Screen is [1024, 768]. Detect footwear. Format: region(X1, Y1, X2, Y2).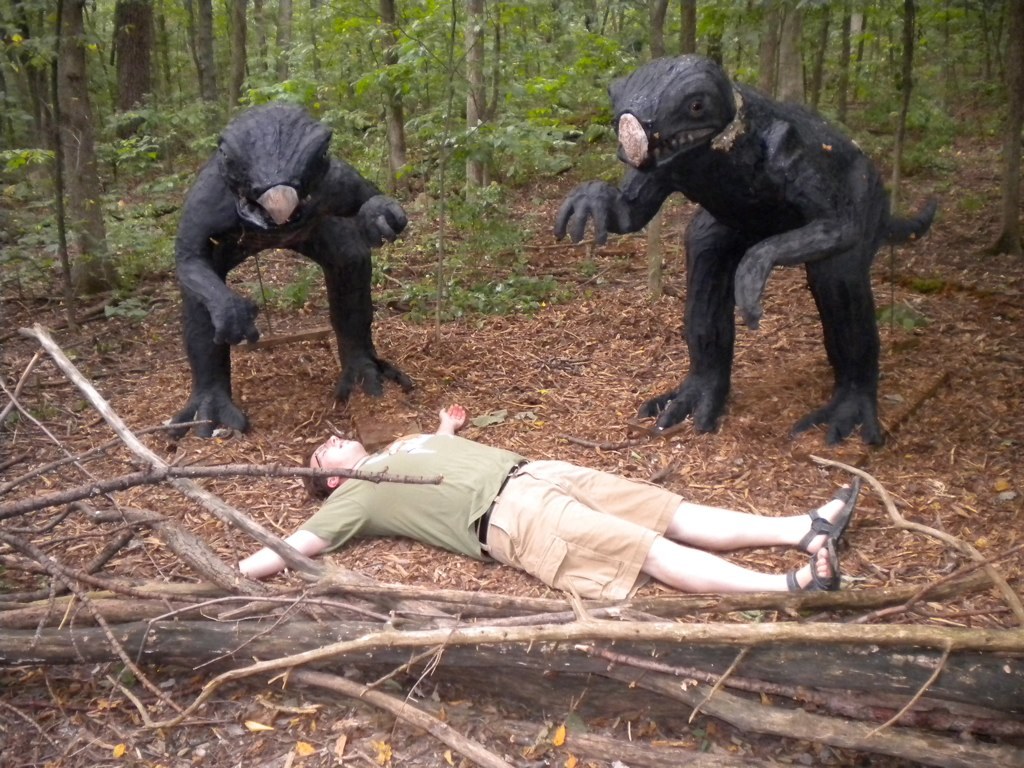
region(787, 535, 843, 594).
